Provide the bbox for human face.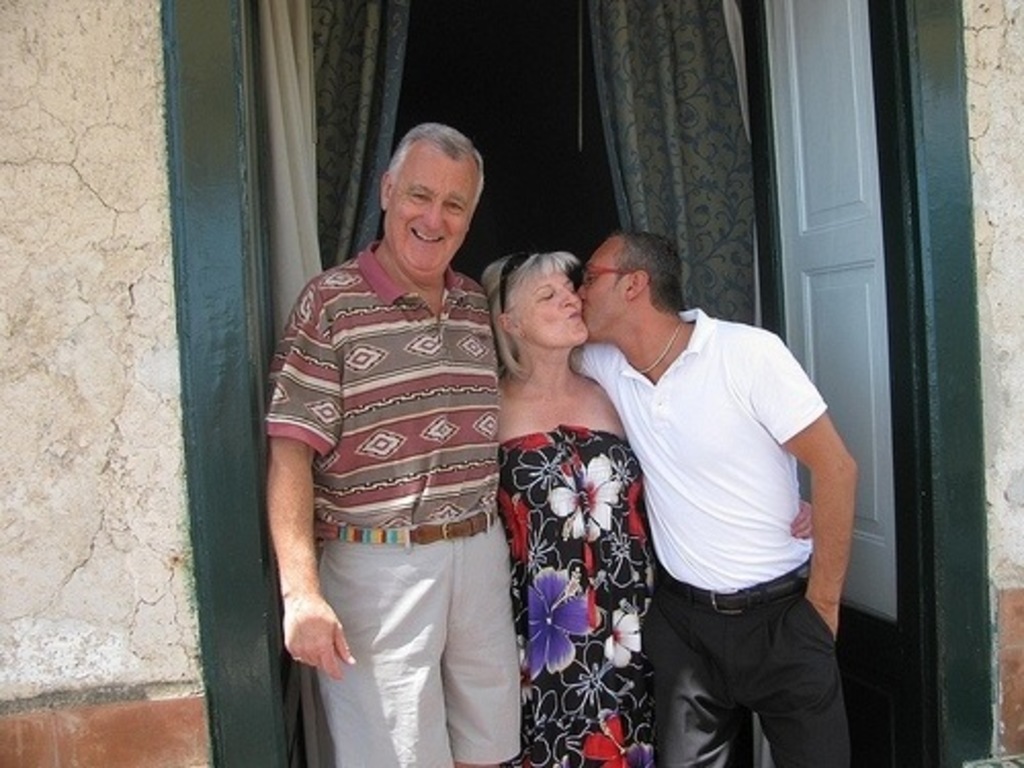
locate(385, 150, 473, 272).
